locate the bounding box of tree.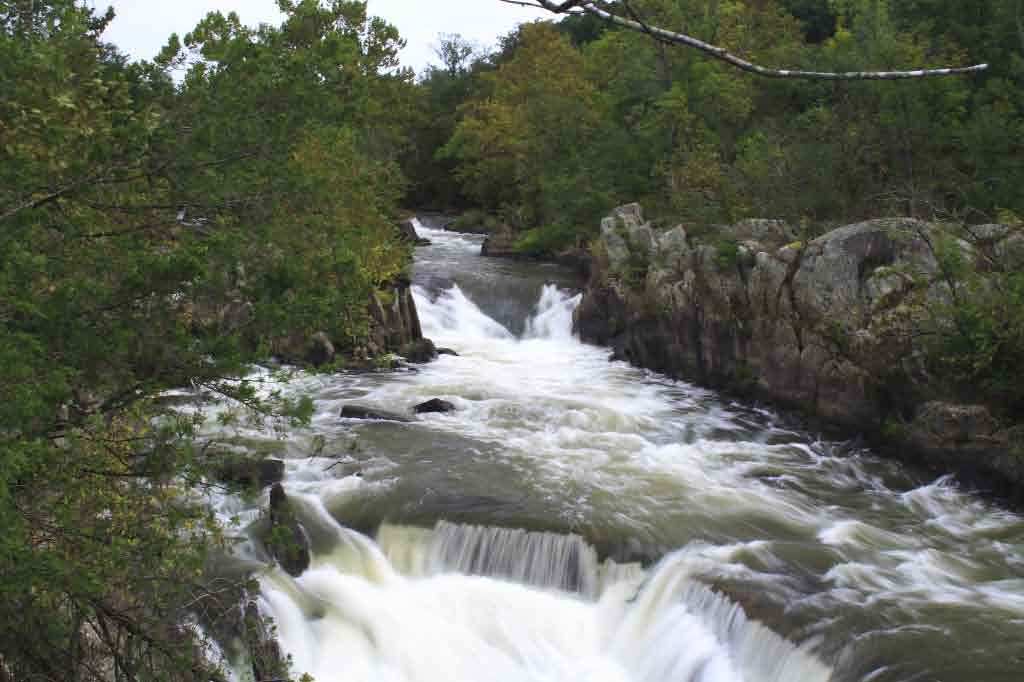
Bounding box: locate(259, 0, 408, 184).
